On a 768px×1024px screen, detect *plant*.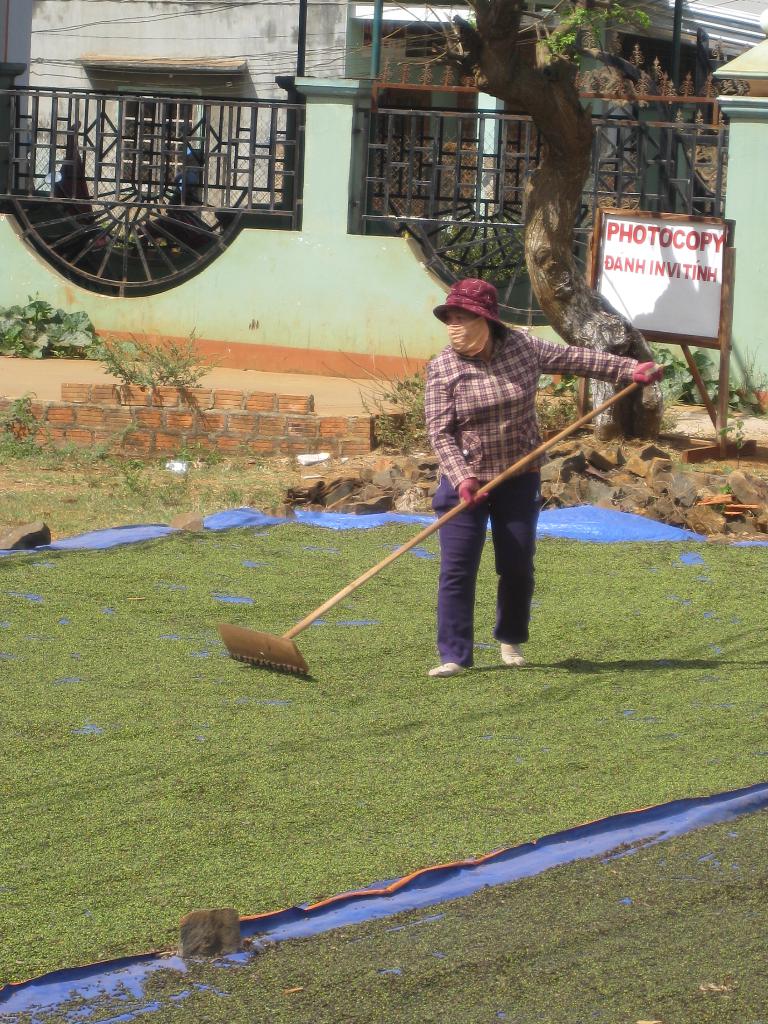
[x1=339, y1=340, x2=444, y2=444].
